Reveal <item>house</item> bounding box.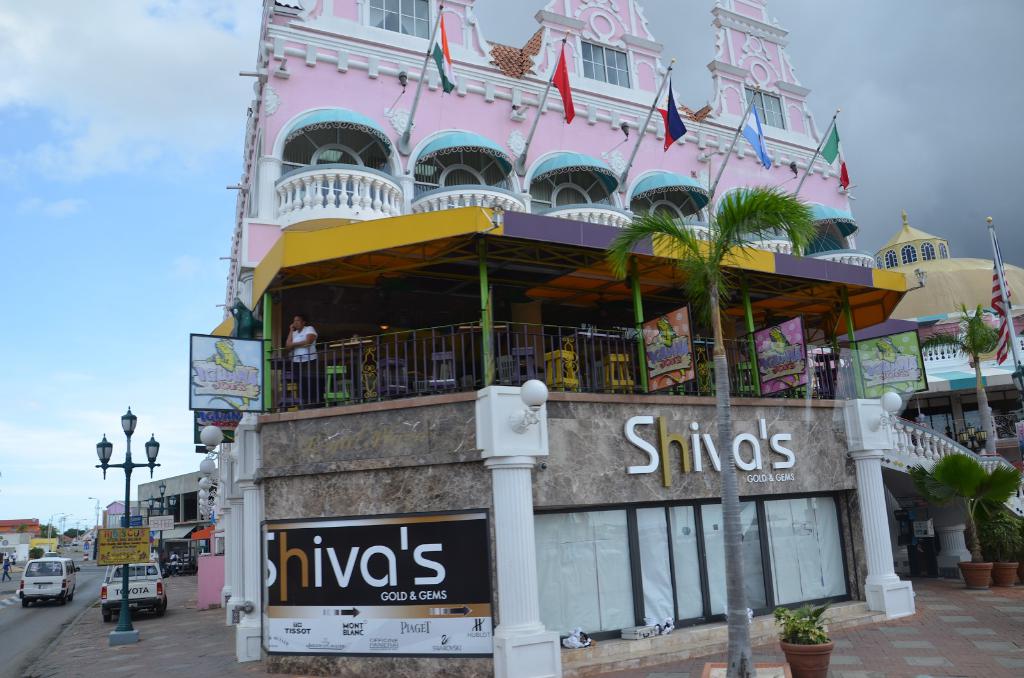
Revealed: {"x1": 216, "y1": 0, "x2": 919, "y2": 677}.
